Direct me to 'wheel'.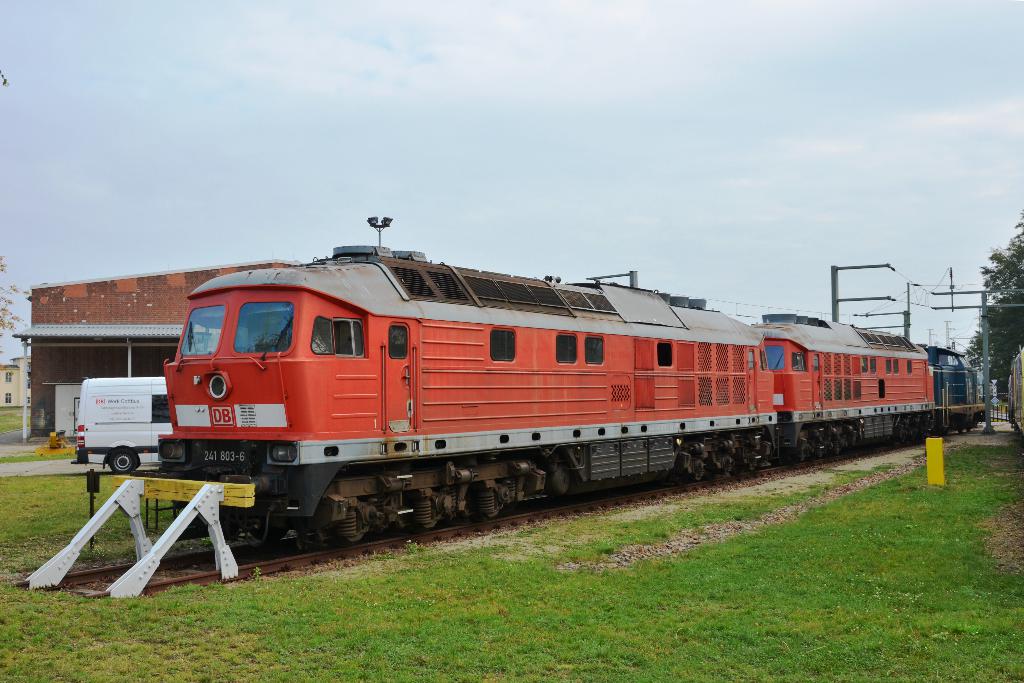
Direction: crop(481, 510, 500, 521).
